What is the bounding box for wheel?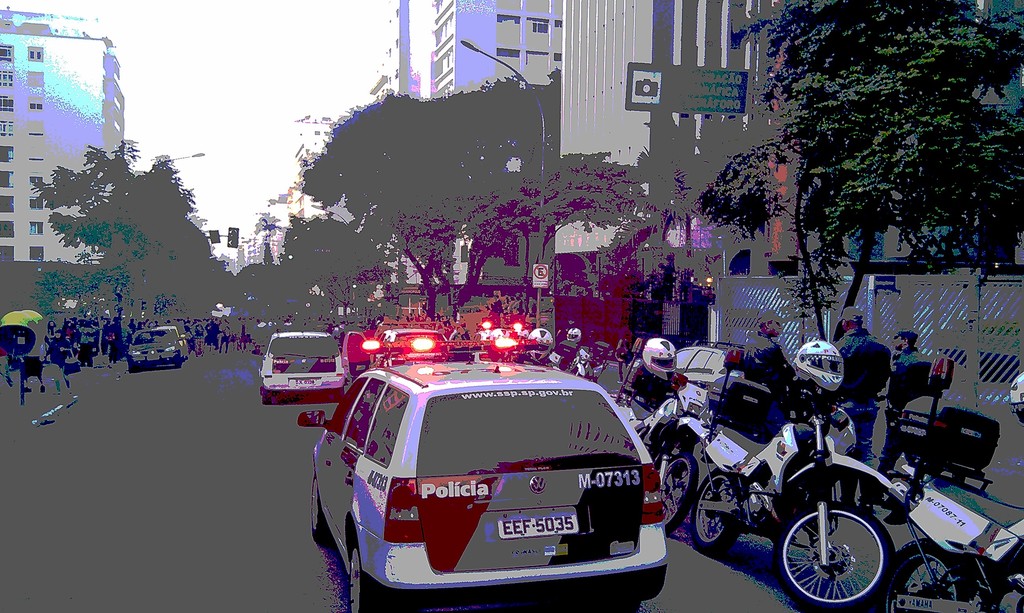
left=658, top=455, right=698, bottom=532.
